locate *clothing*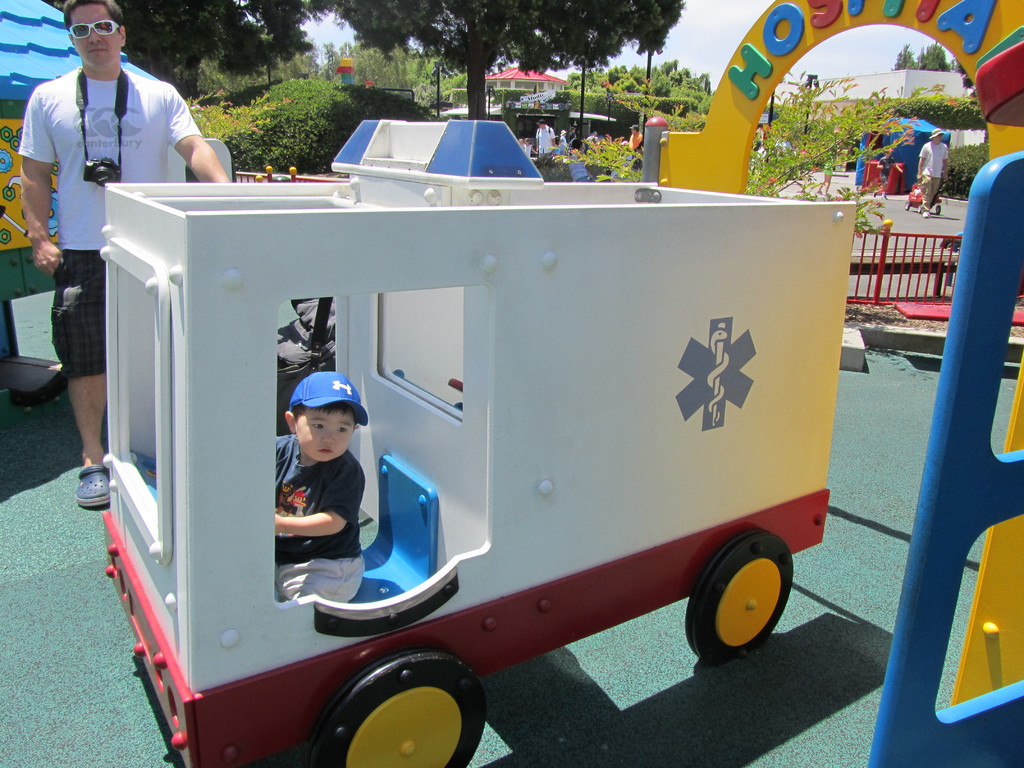
x1=920, y1=138, x2=947, y2=207
